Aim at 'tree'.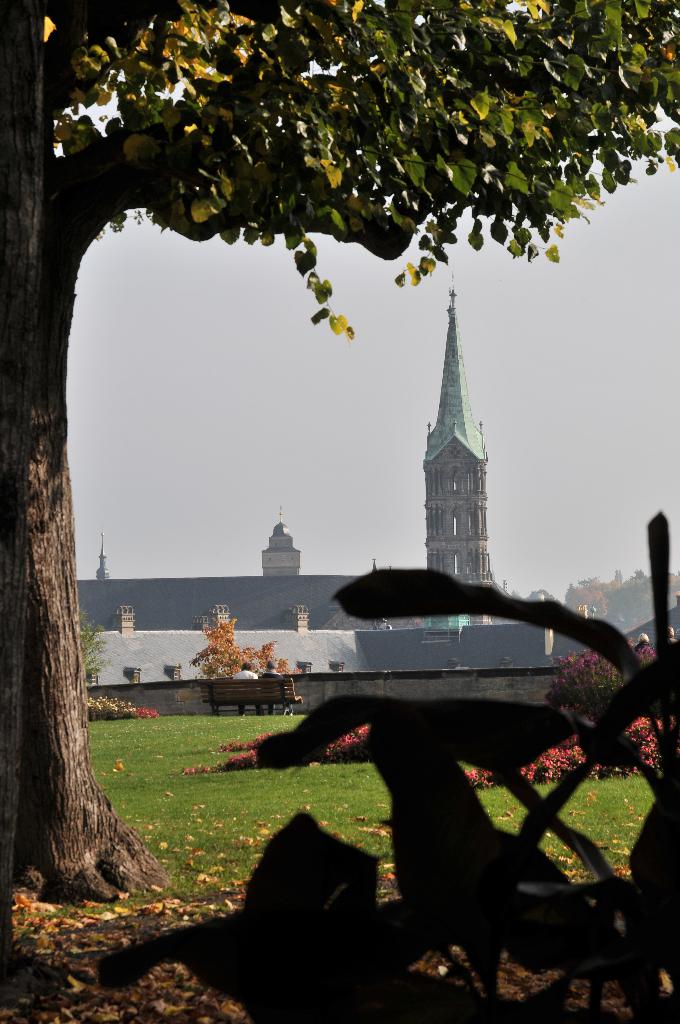
Aimed at (left=0, top=41, right=669, bottom=787).
